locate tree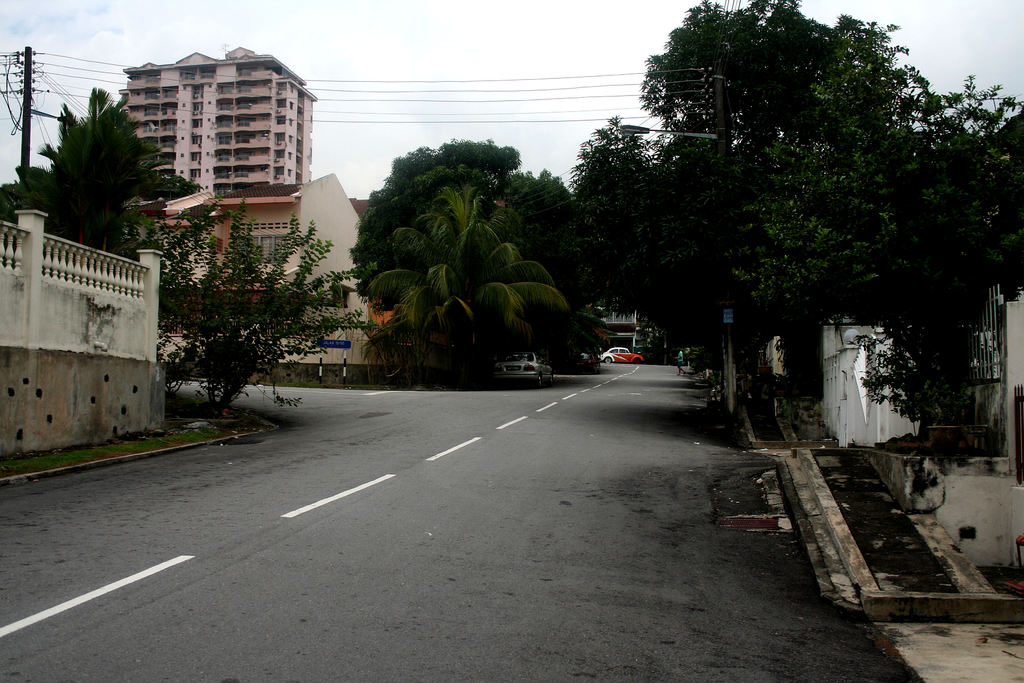
<region>731, 4, 1023, 332</region>
